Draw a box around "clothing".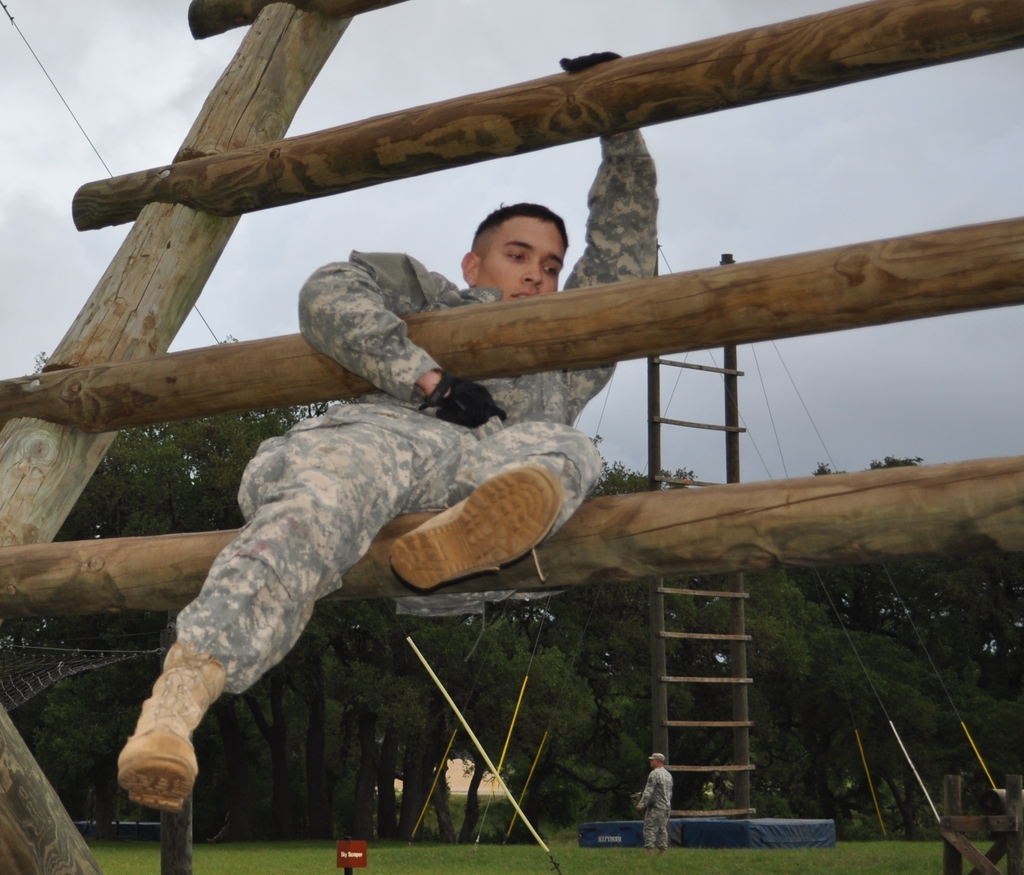
(x1=628, y1=751, x2=678, y2=849).
